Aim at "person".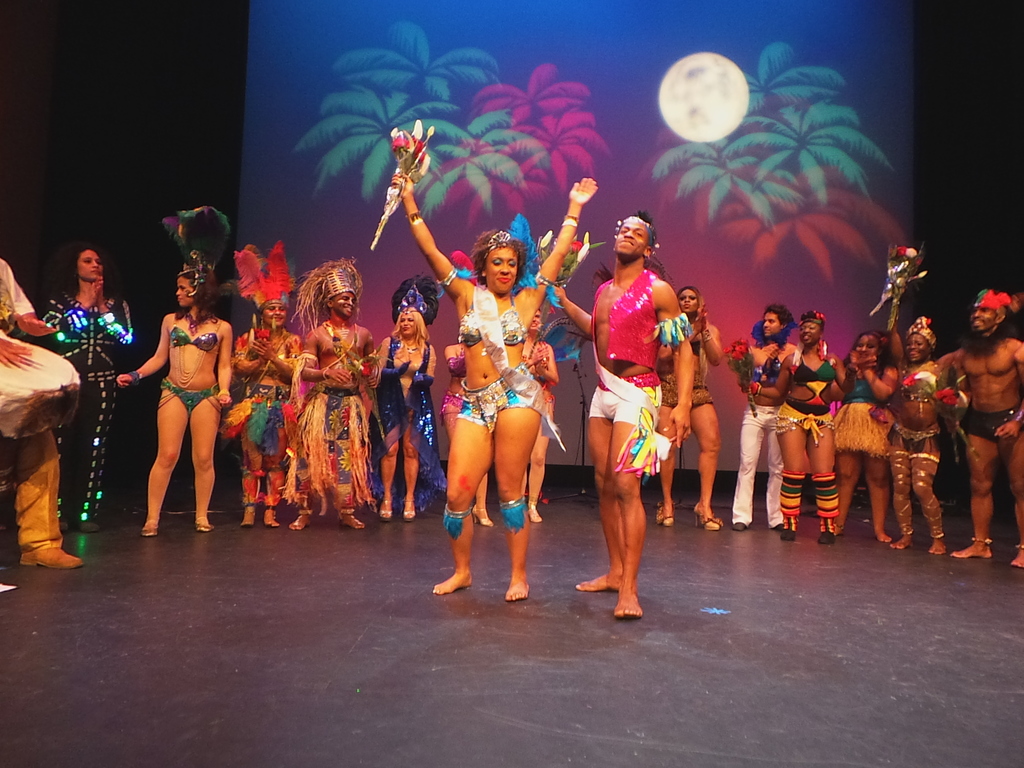
Aimed at pyautogui.locateOnScreen(390, 172, 599, 603).
